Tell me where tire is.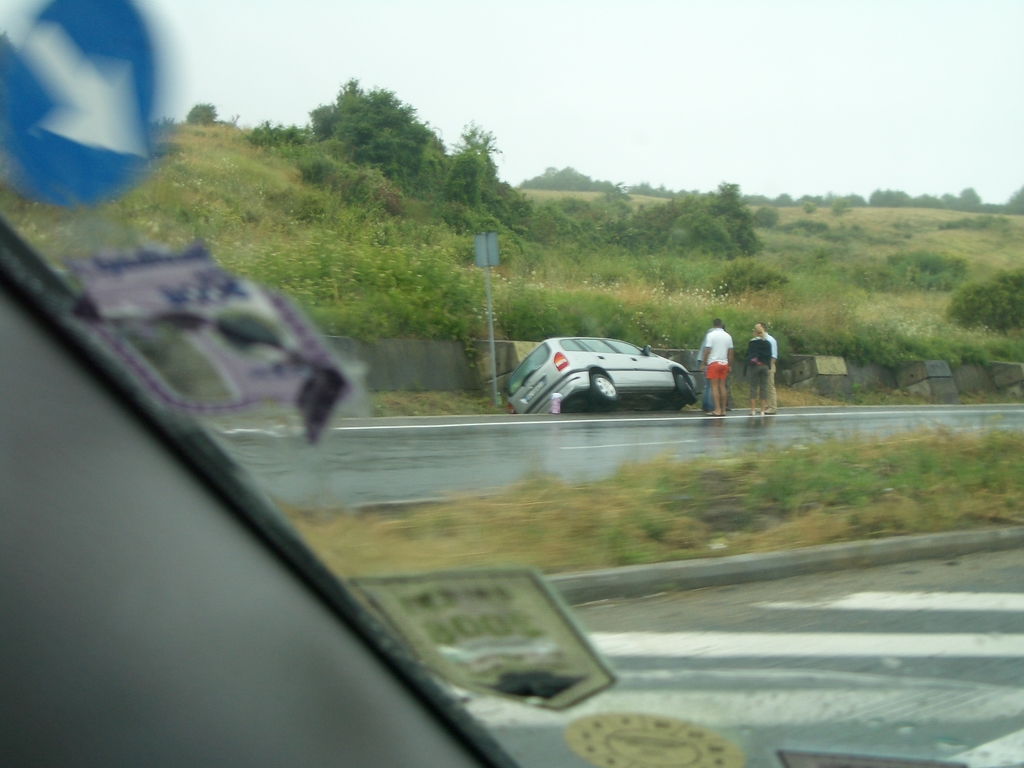
tire is at x1=594, y1=372, x2=623, y2=403.
